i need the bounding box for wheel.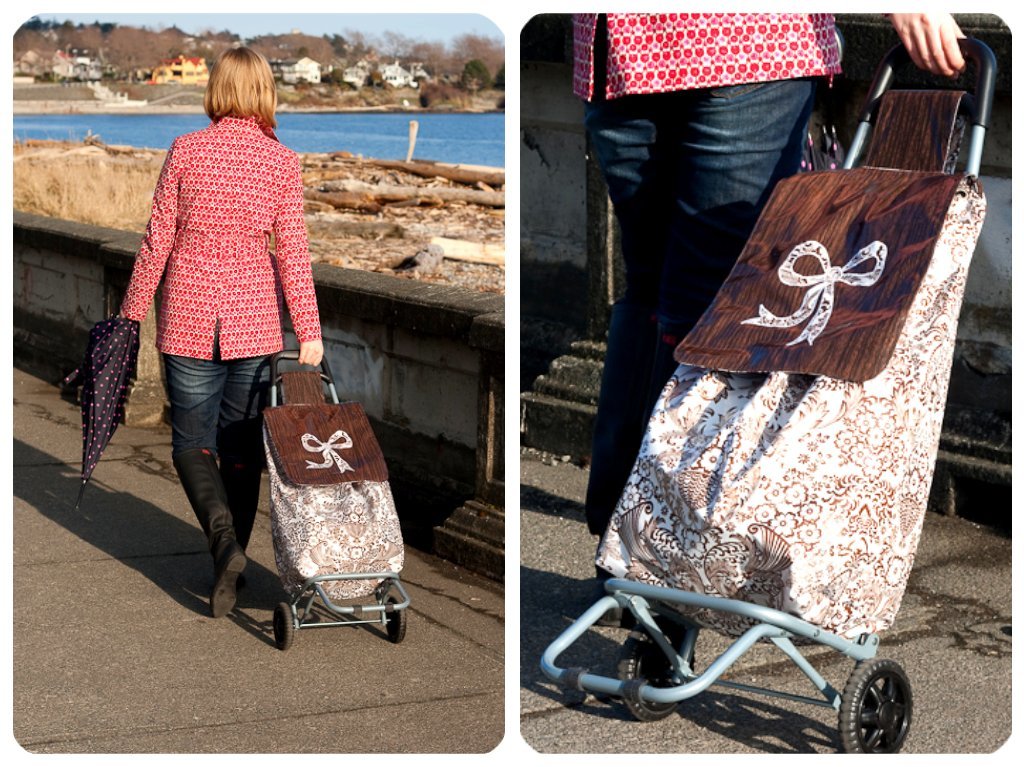
Here it is: rect(271, 602, 294, 649).
